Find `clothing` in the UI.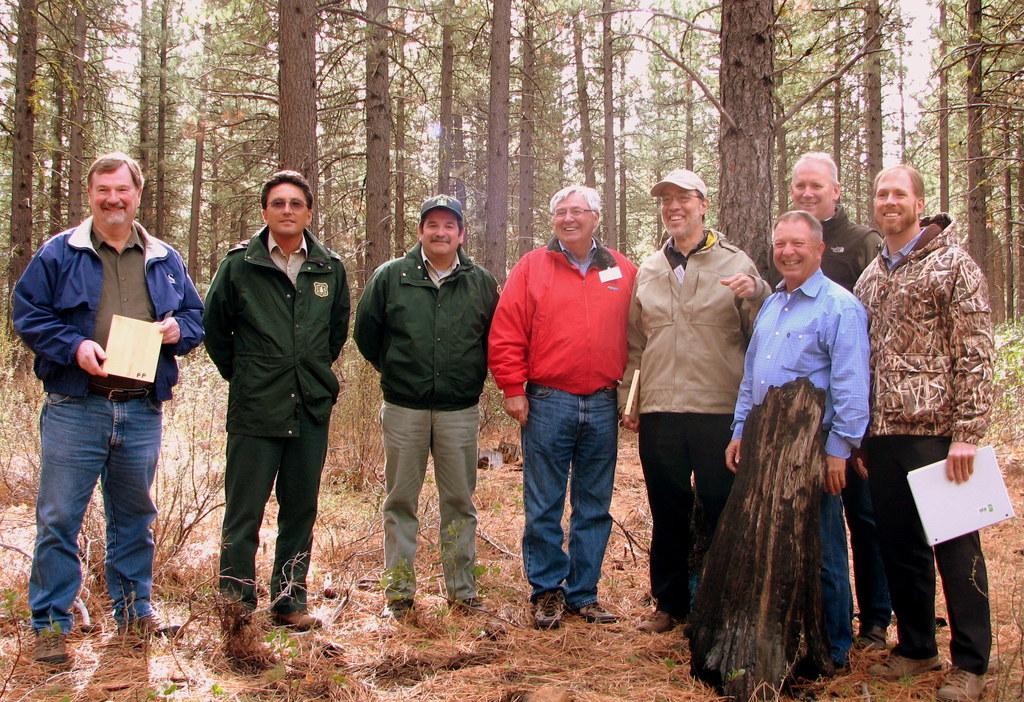
UI element at <box>724,262,873,666</box>.
